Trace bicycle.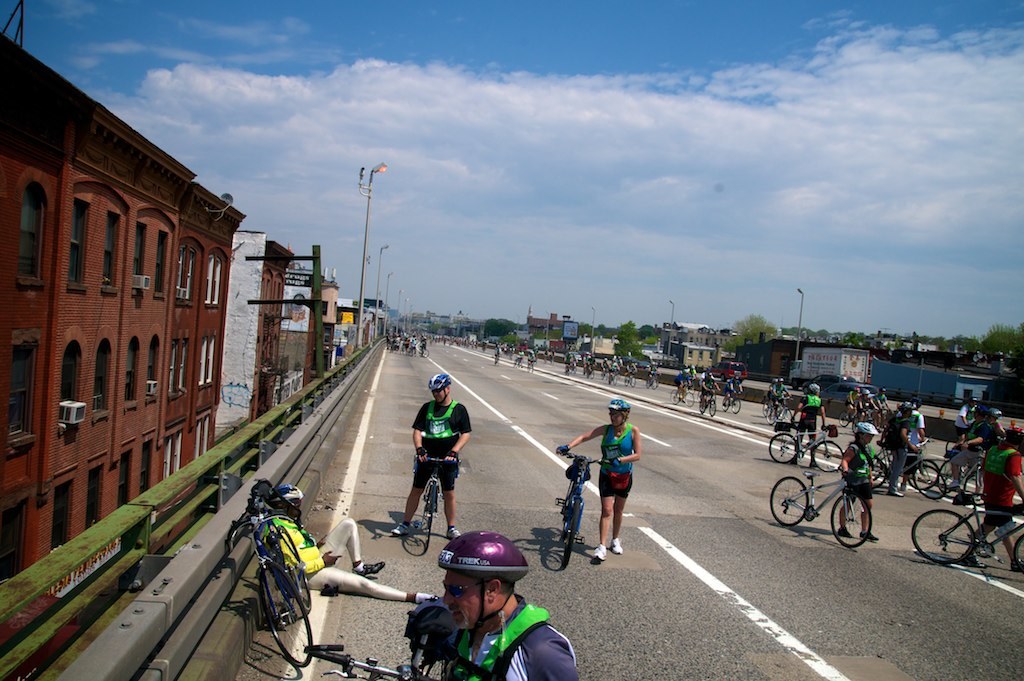
Traced to <region>494, 354, 501, 364</region>.
